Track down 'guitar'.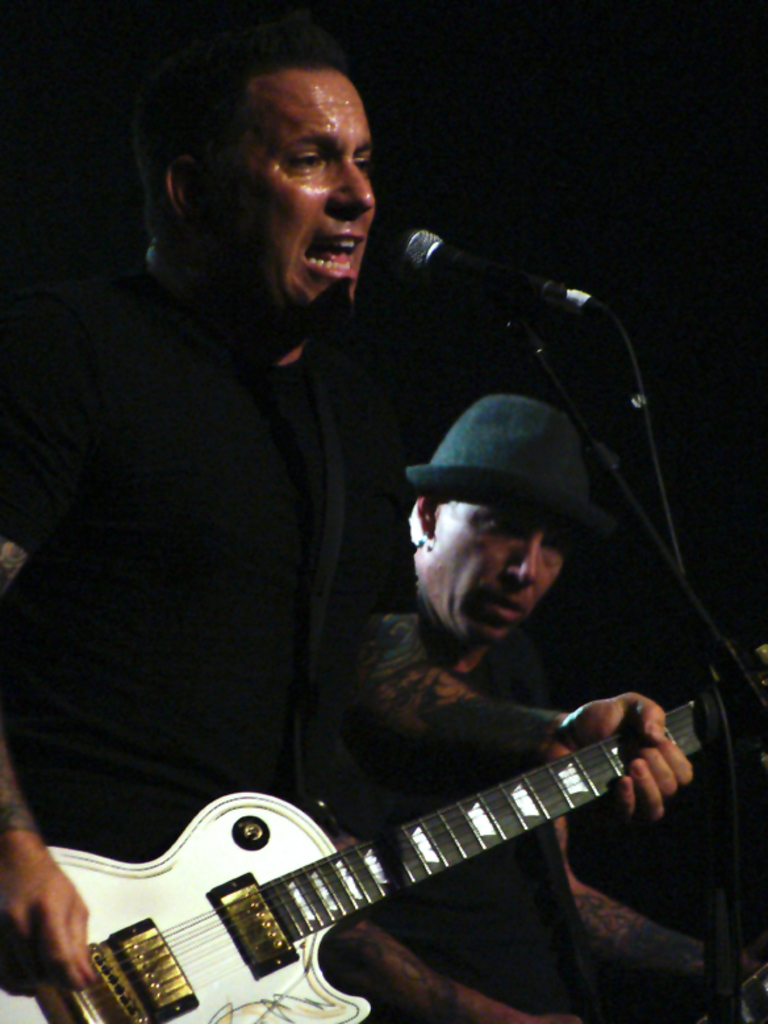
Tracked to <region>38, 703, 717, 1023</region>.
